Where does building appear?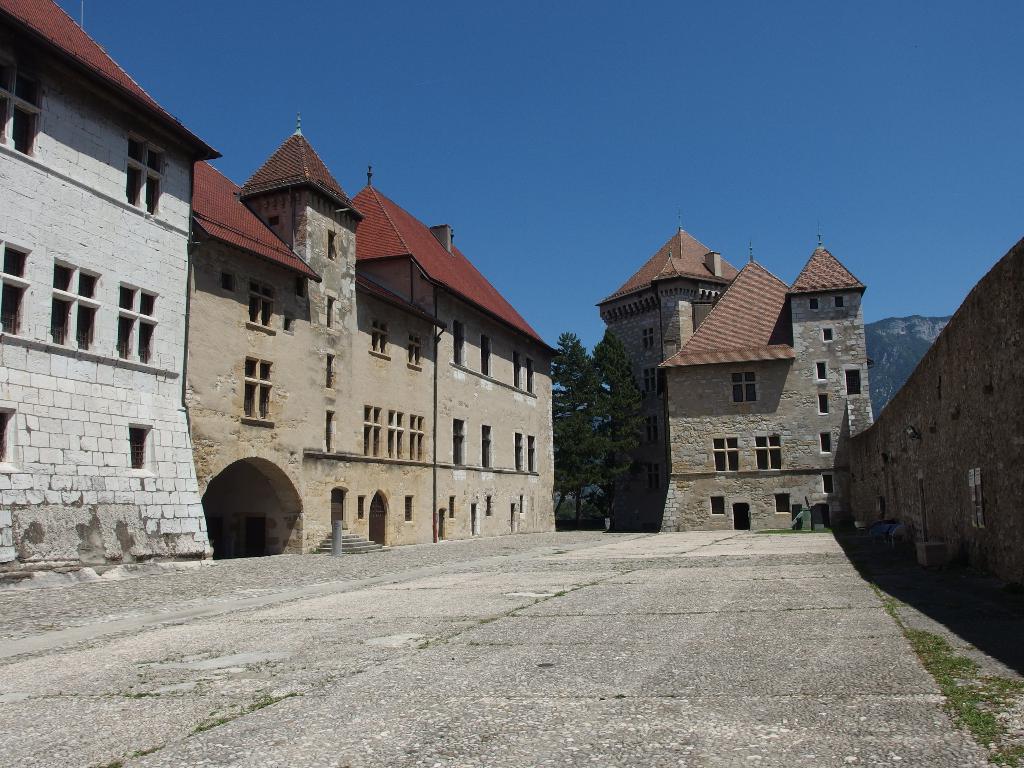
Appears at {"left": 192, "top": 108, "right": 564, "bottom": 557}.
